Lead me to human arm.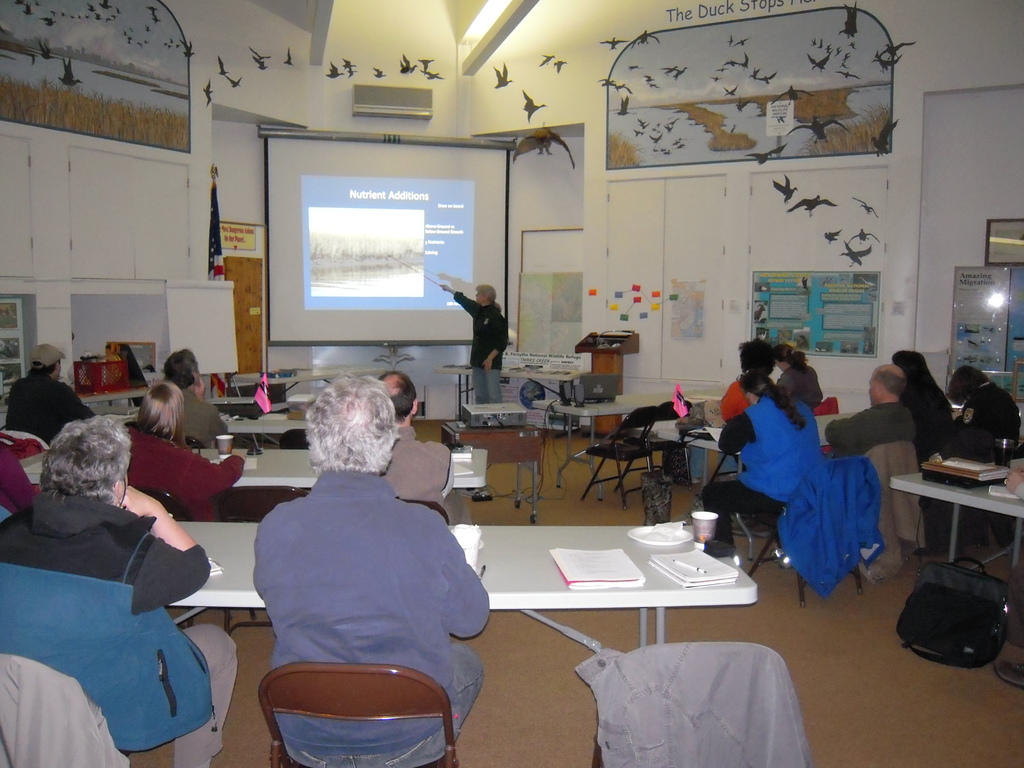
Lead to (left=179, top=446, right=241, bottom=497).
